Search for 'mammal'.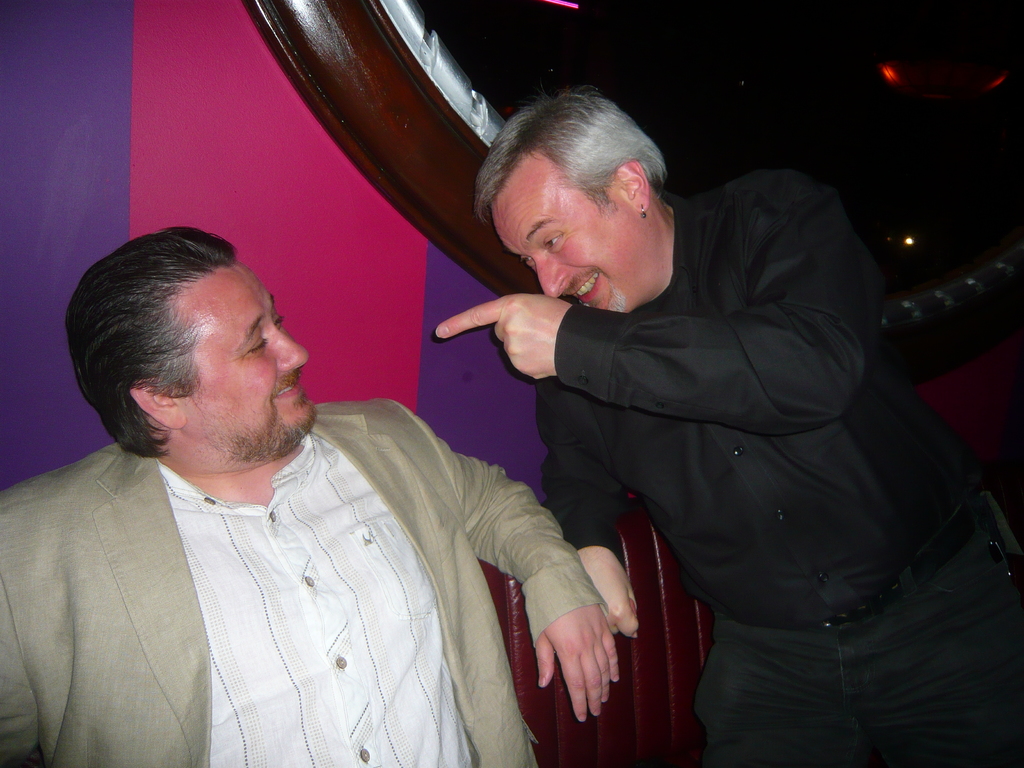
Found at crop(6, 223, 662, 750).
